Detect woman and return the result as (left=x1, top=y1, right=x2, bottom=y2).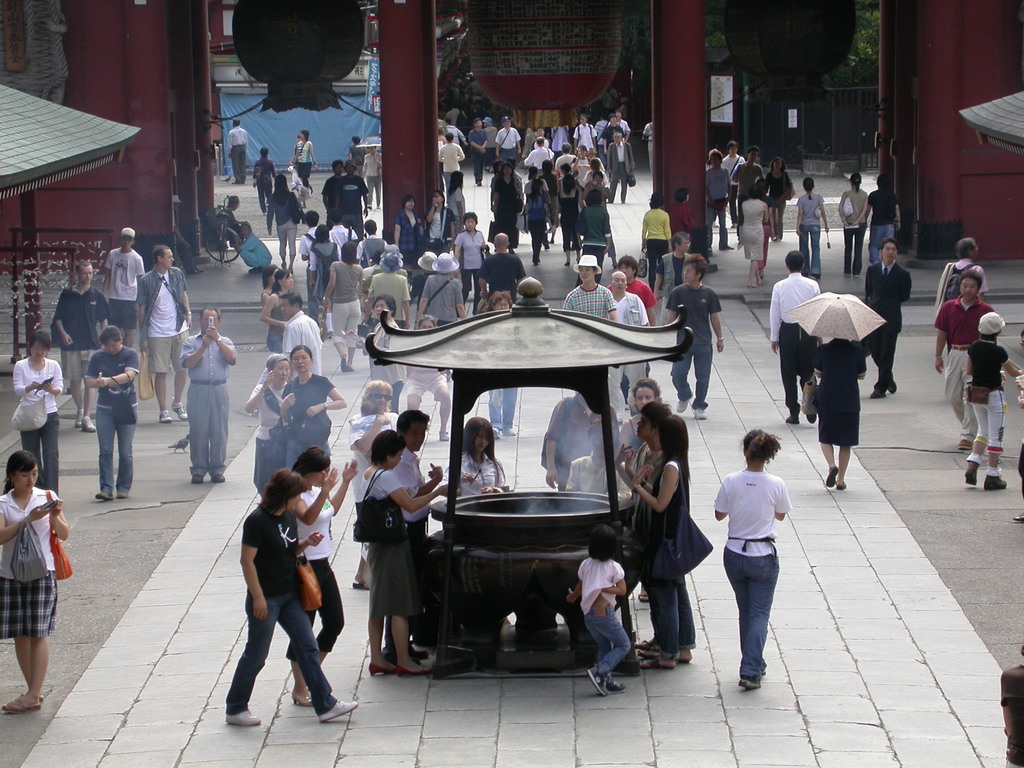
(left=407, top=314, right=451, bottom=442).
